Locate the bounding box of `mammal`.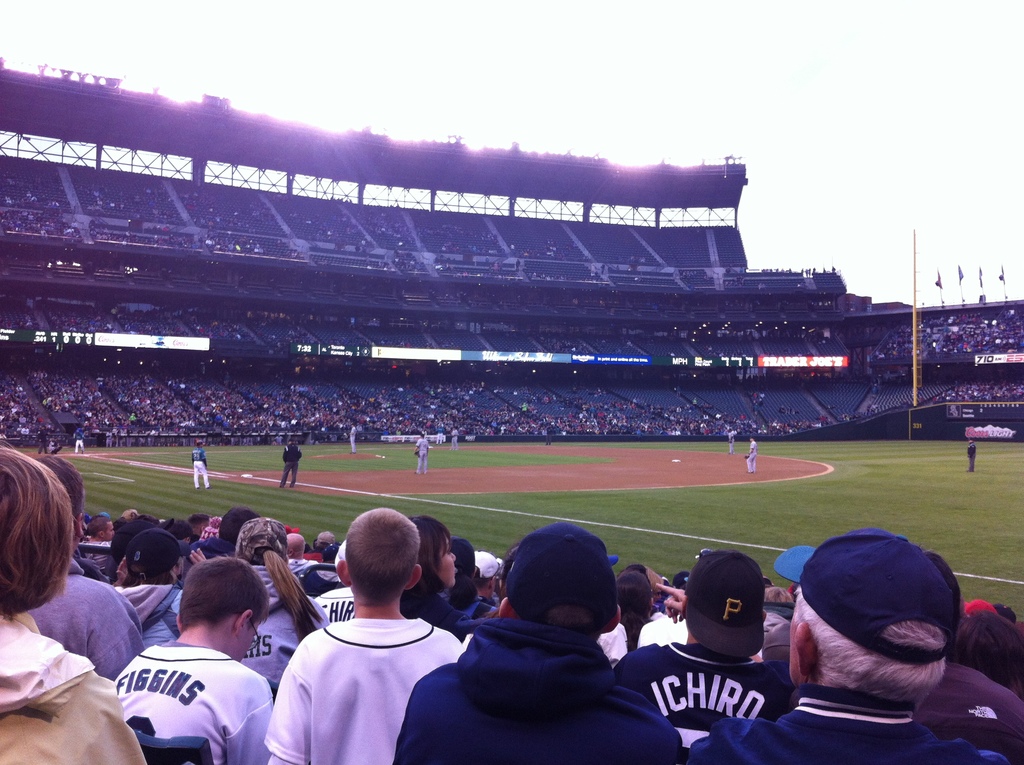
Bounding box: [x1=966, y1=438, x2=981, y2=471].
